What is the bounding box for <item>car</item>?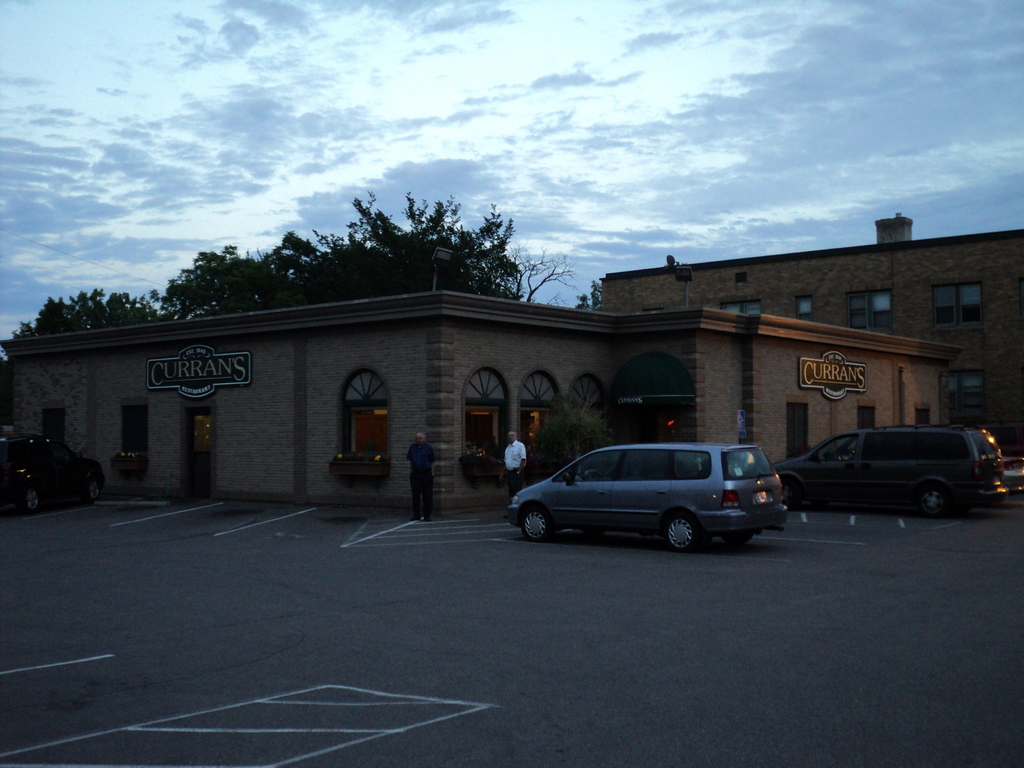
<region>0, 428, 104, 511</region>.
